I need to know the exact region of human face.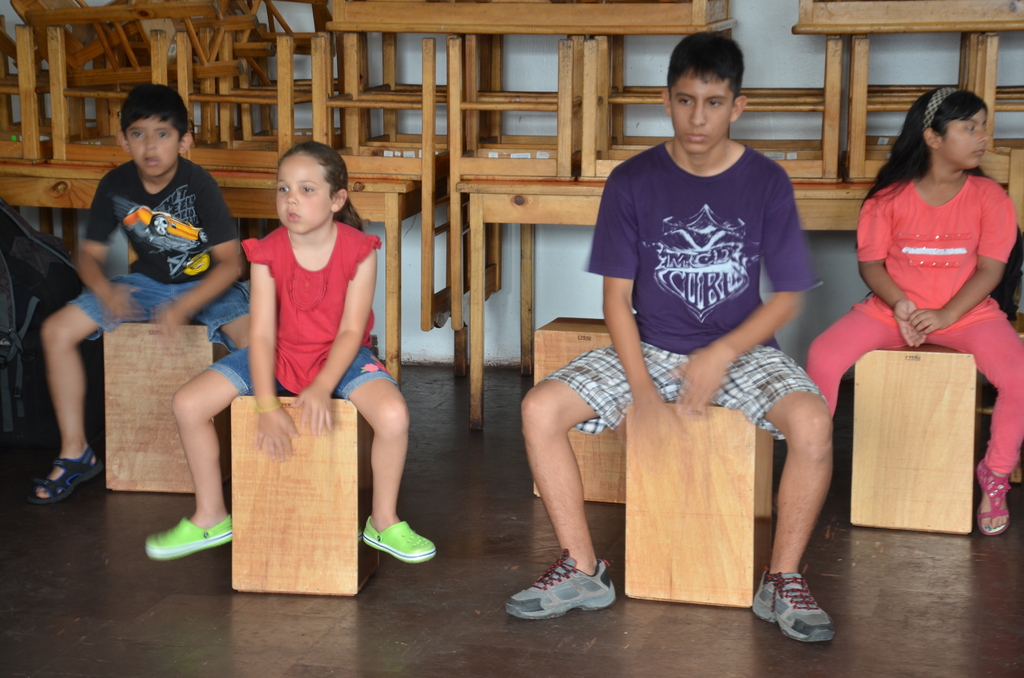
Region: BBox(125, 114, 178, 177).
